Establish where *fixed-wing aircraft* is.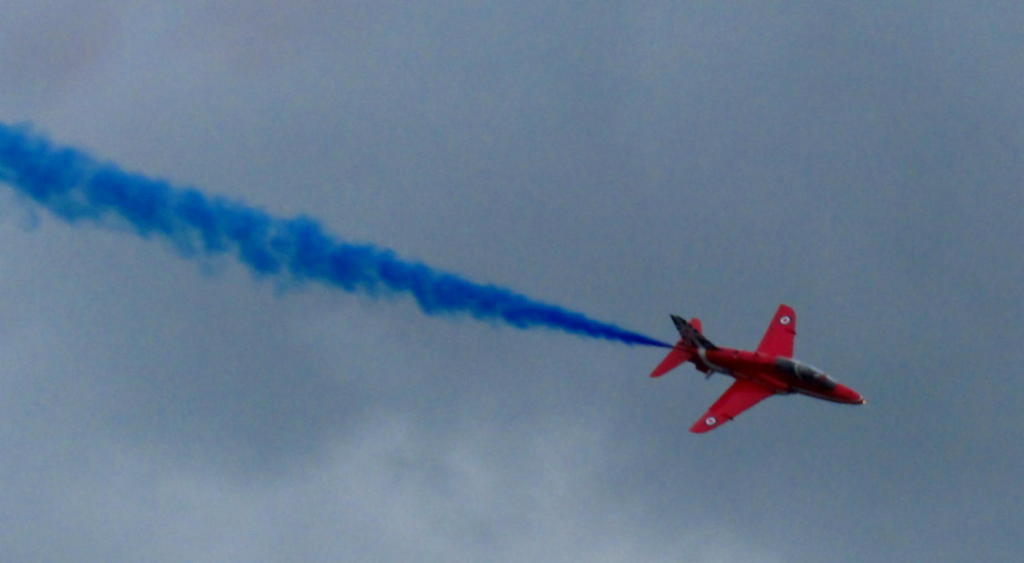
Established at (648,305,866,431).
